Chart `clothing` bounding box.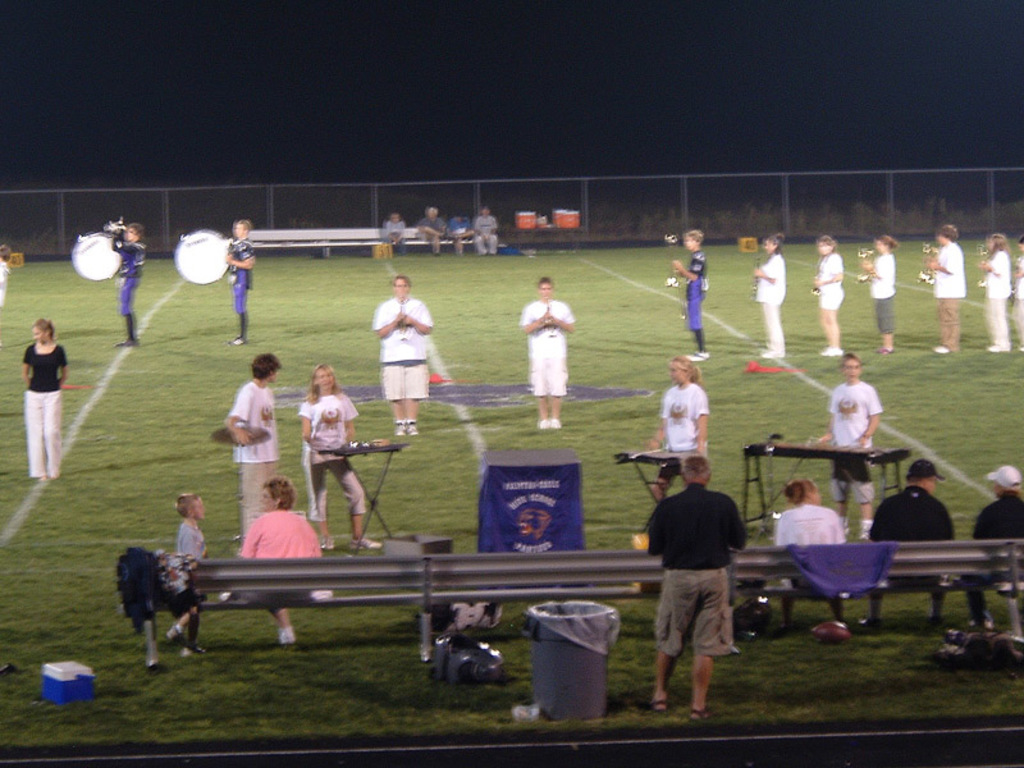
Charted: {"x1": 367, "y1": 298, "x2": 433, "y2": 402}.
